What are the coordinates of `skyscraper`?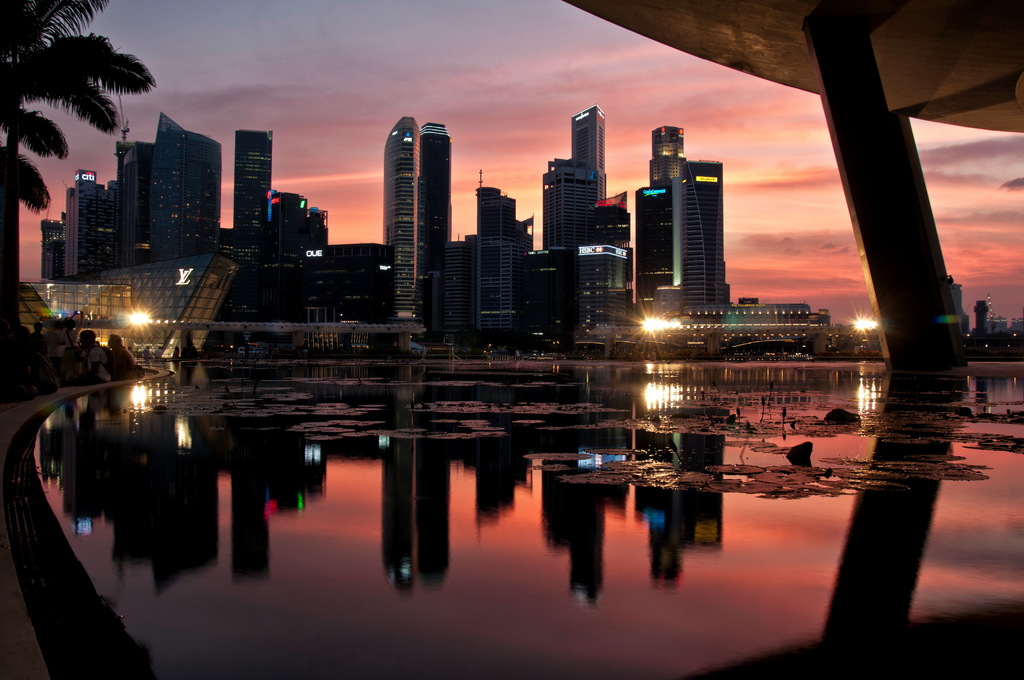
<region>147, 111, 221, 260</region>.
